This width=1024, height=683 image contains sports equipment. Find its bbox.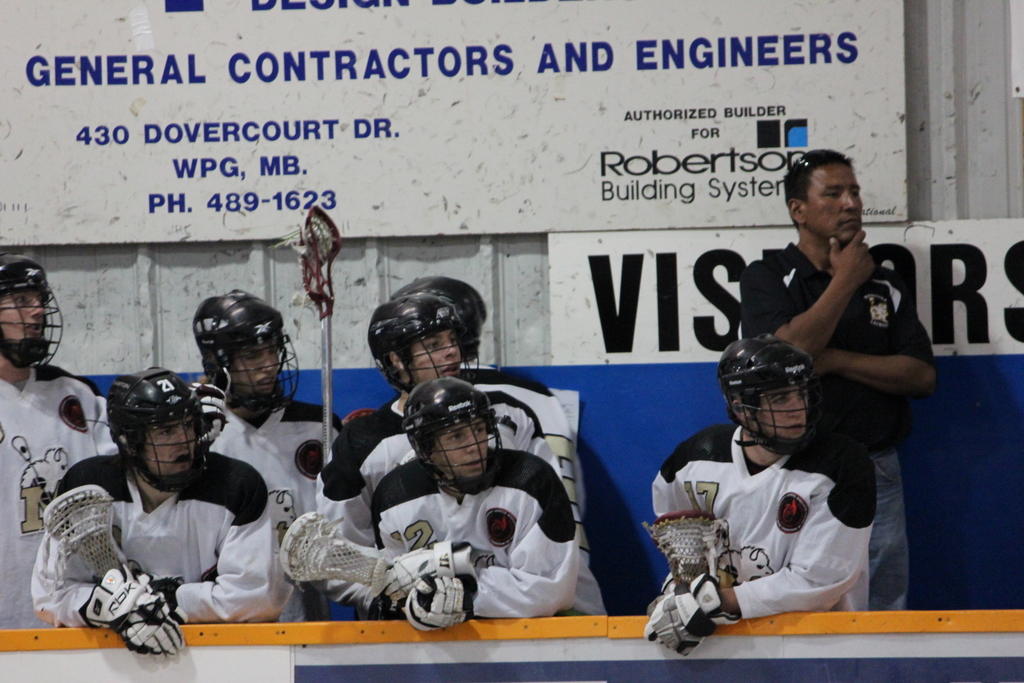
(left=38, top=477, right=144, bottom=584).
